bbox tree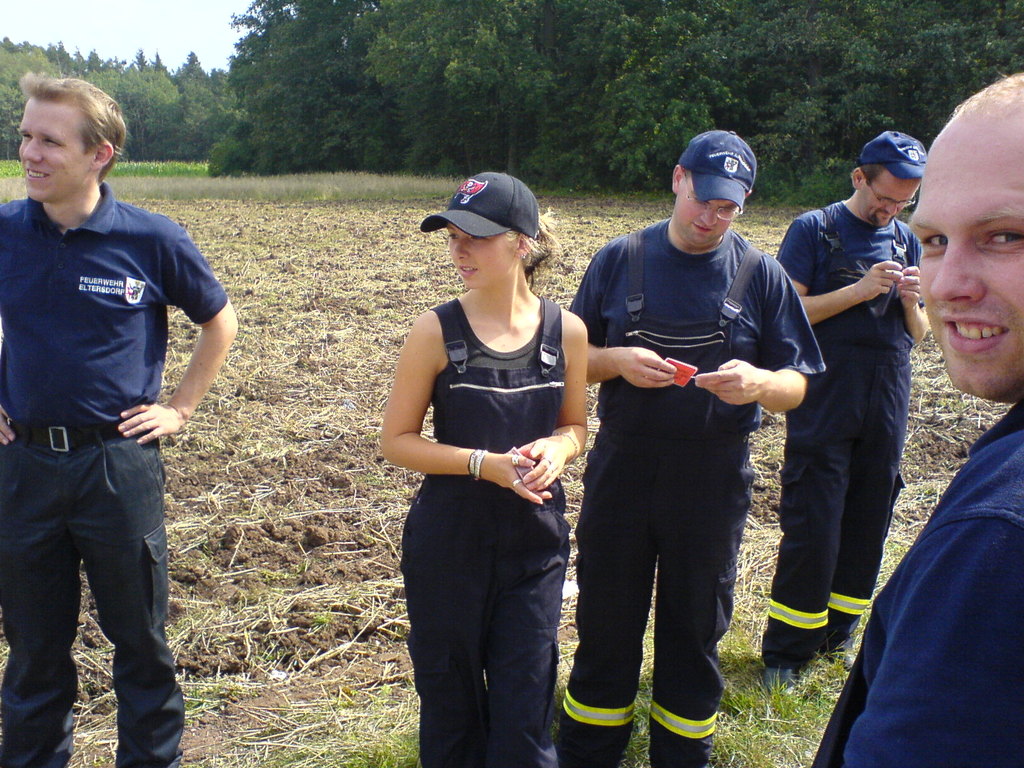
0/42/230/170
